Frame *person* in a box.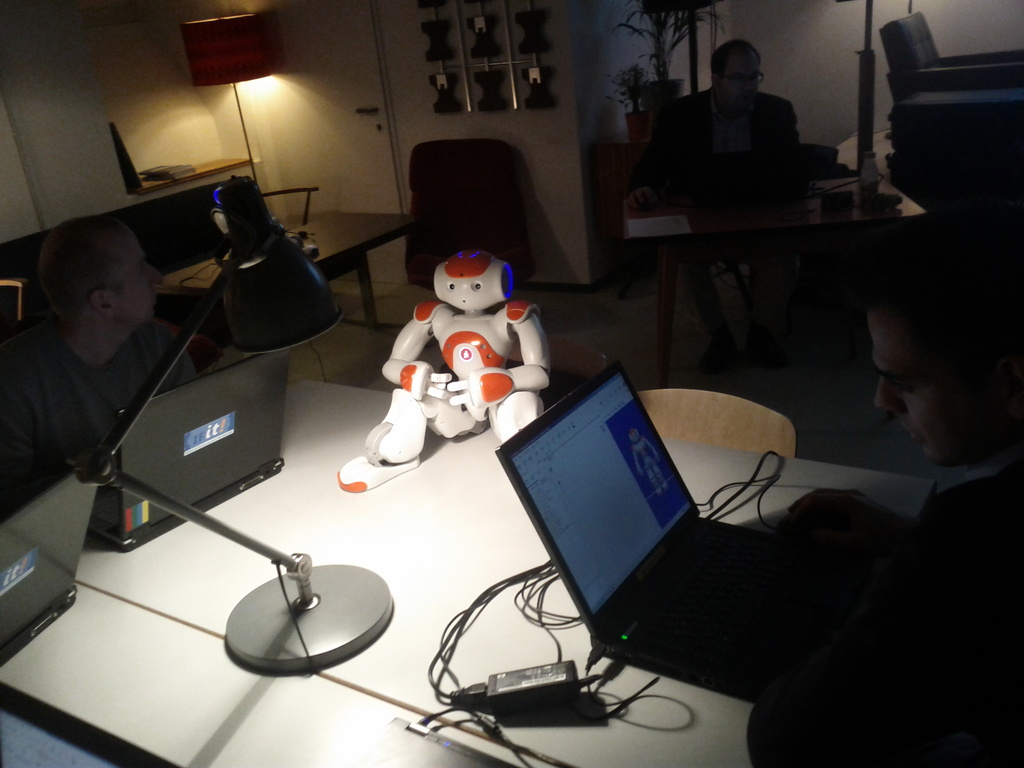
rect(667, 44, 808, 321).
